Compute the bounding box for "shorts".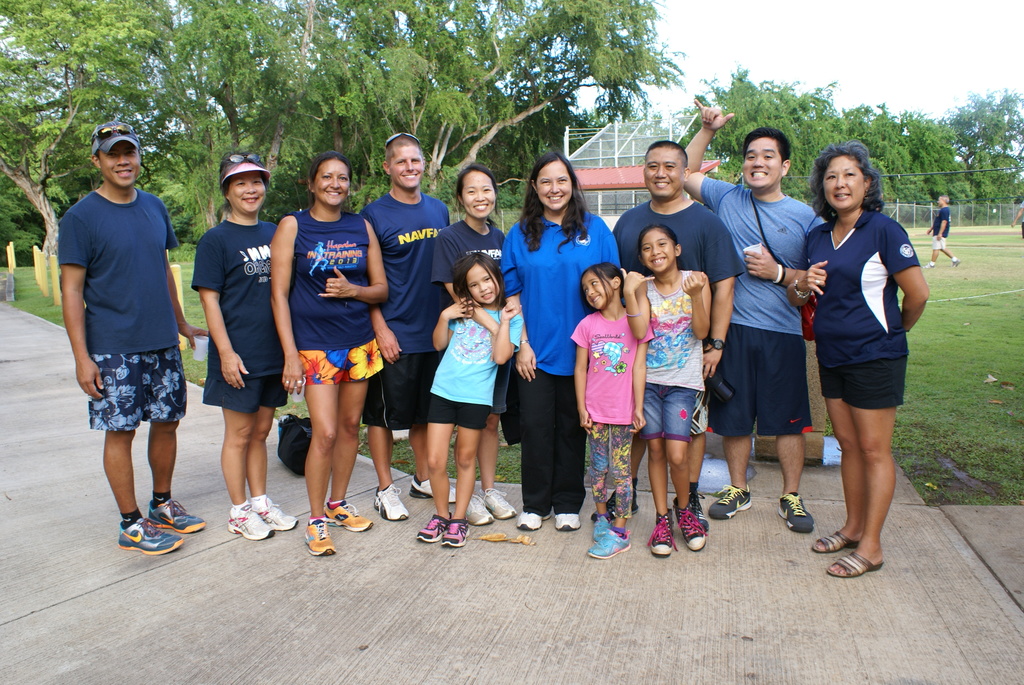
l=709, t=323, r=810, b=438.
